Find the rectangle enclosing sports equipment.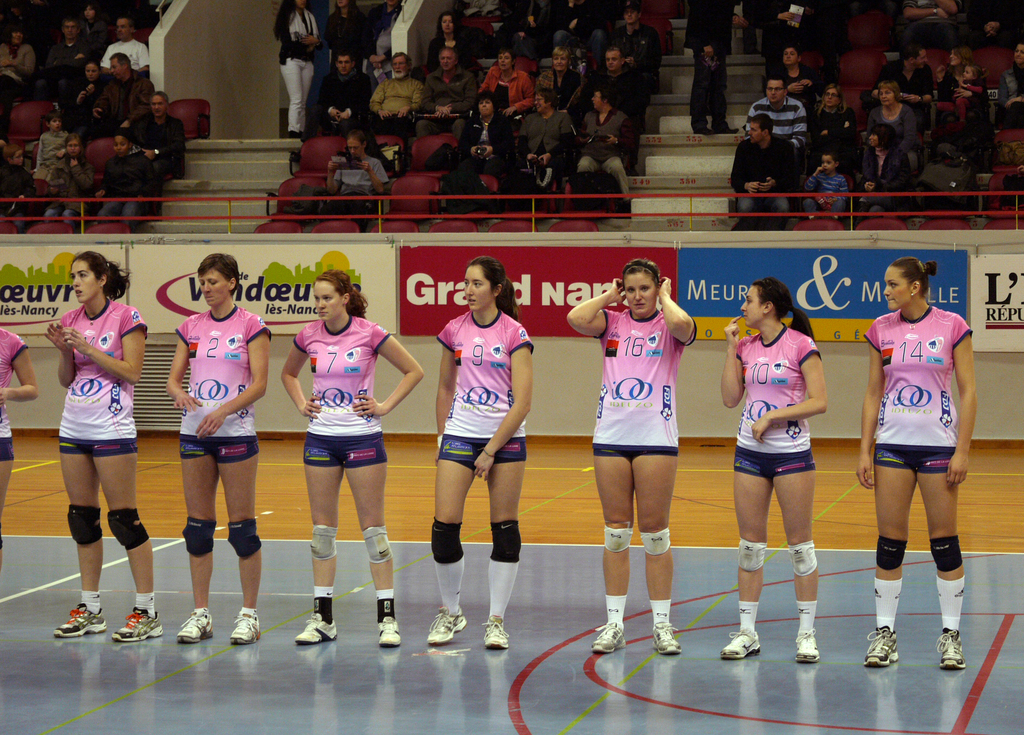
BBox(181, 516, 216, 558).
